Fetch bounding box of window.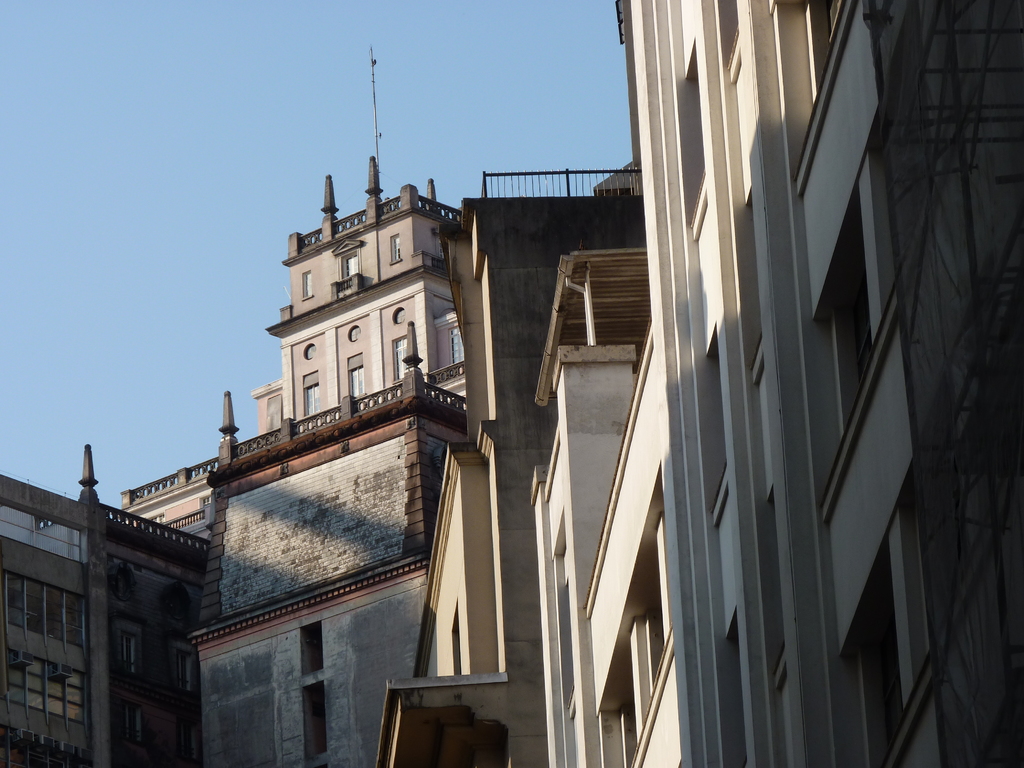
Bbox: 173, 653, 189, 695.
